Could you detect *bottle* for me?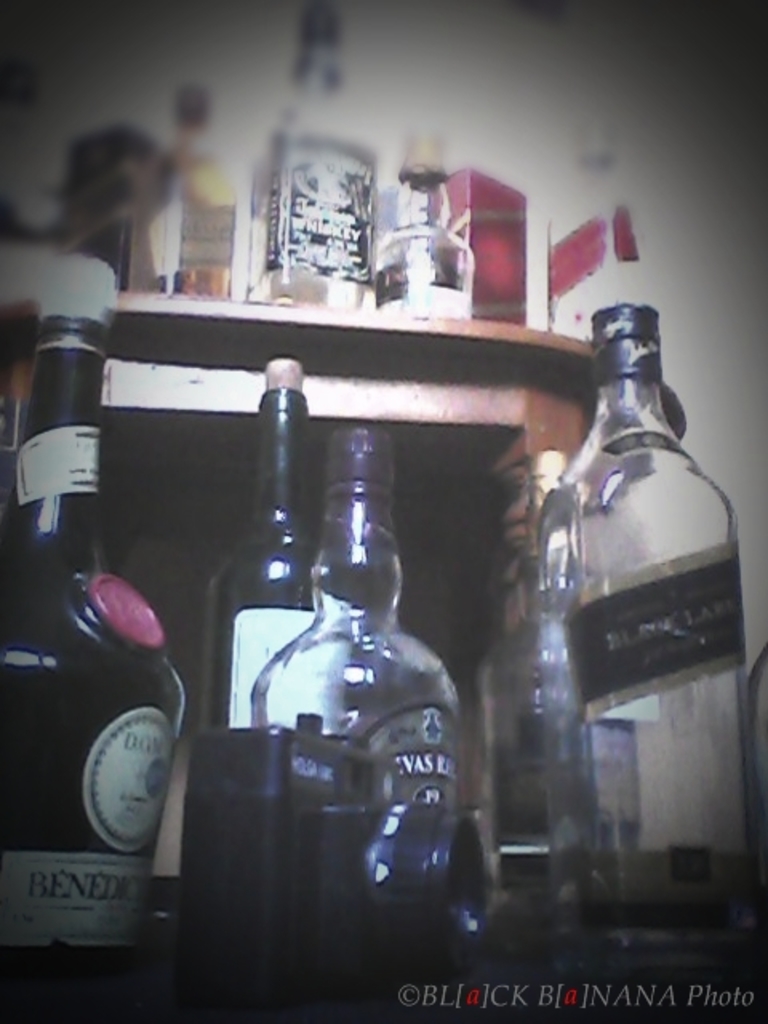
Detection result: x1=0, y1=254, x2=195, y2=1022.
